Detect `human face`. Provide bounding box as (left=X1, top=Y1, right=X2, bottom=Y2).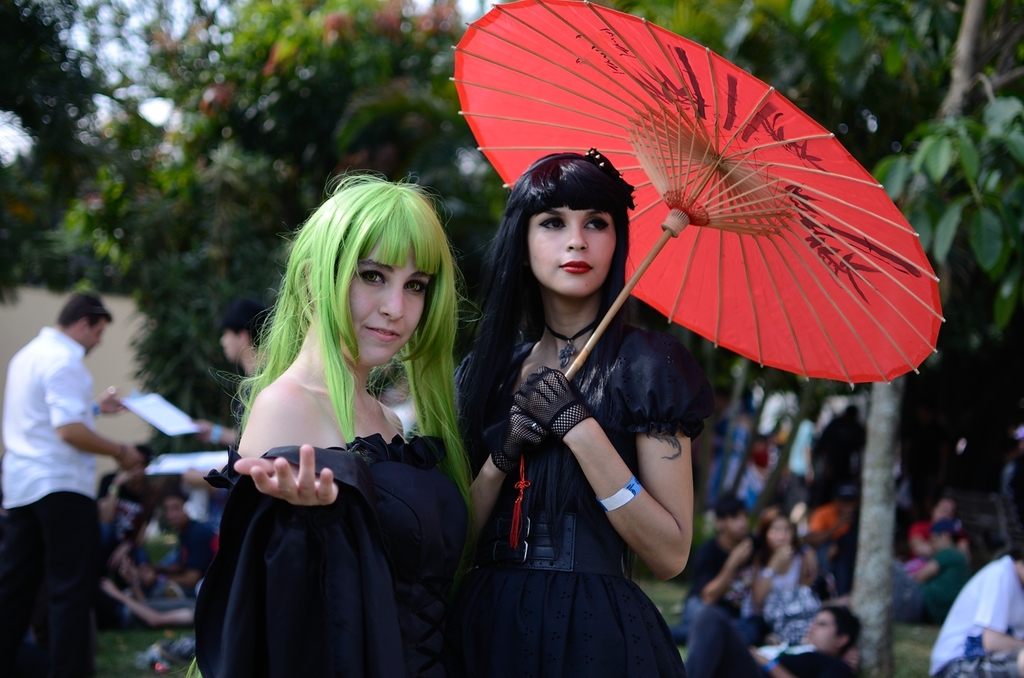
(left=83, top=319, right=105, bottom=359).
